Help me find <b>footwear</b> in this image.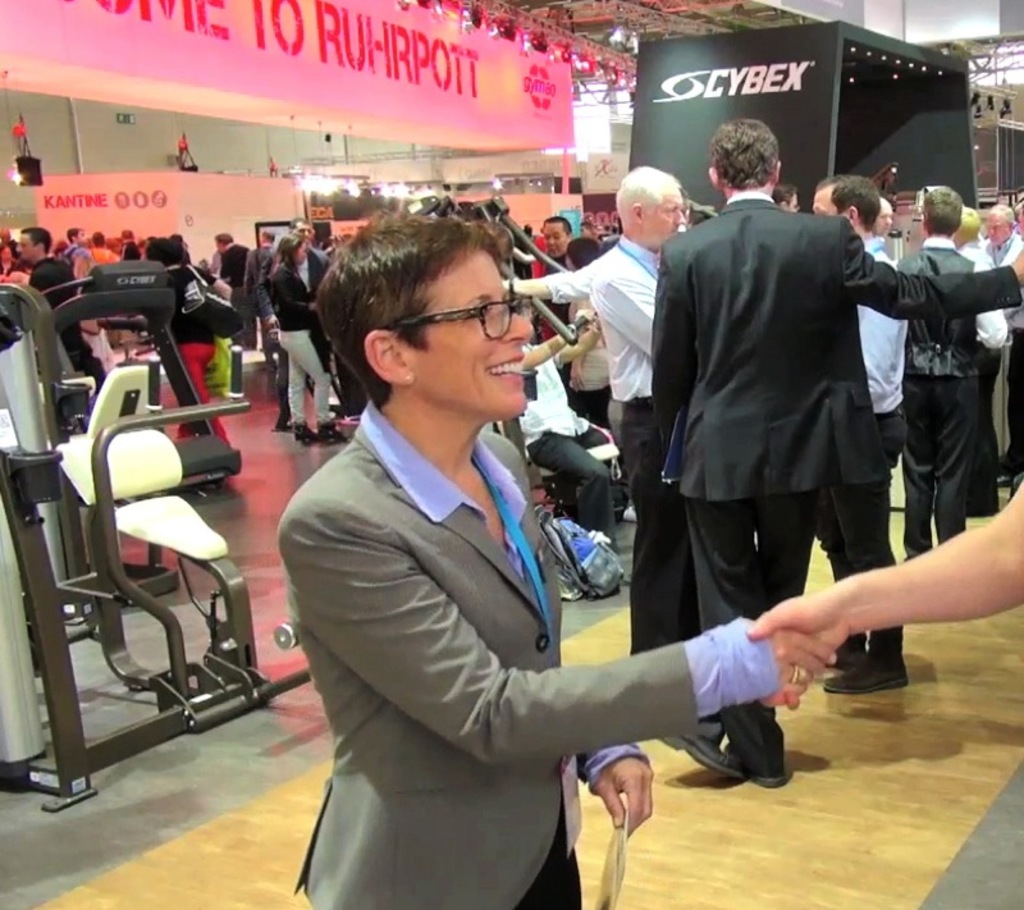
Found it: locate(755, 768, 797, 791).
